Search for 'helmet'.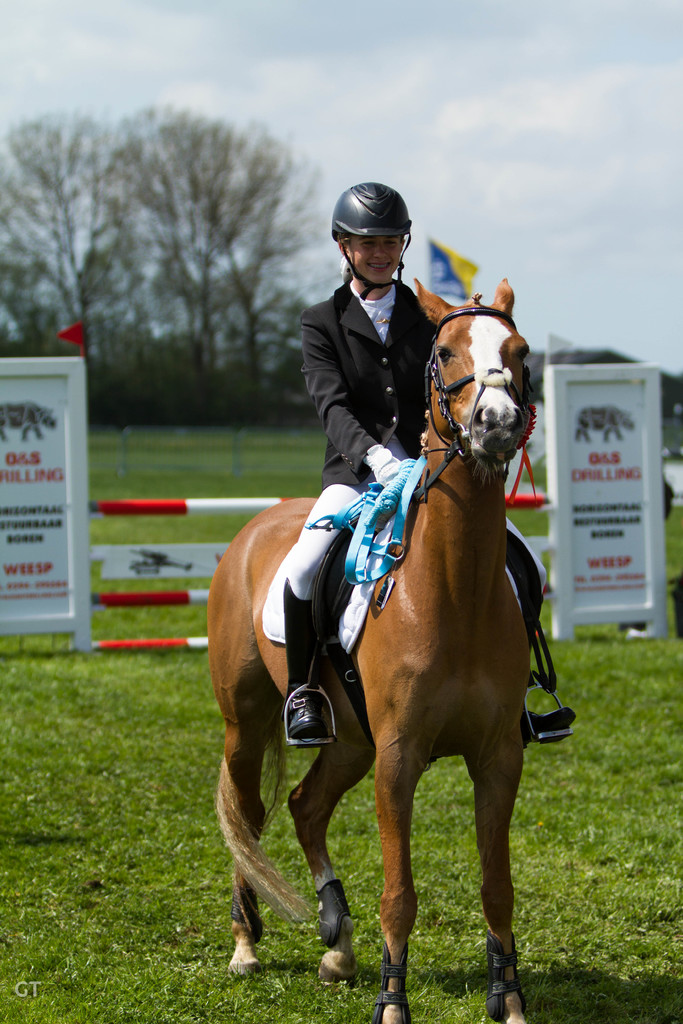
Found at (330, 180, 419, 288).
